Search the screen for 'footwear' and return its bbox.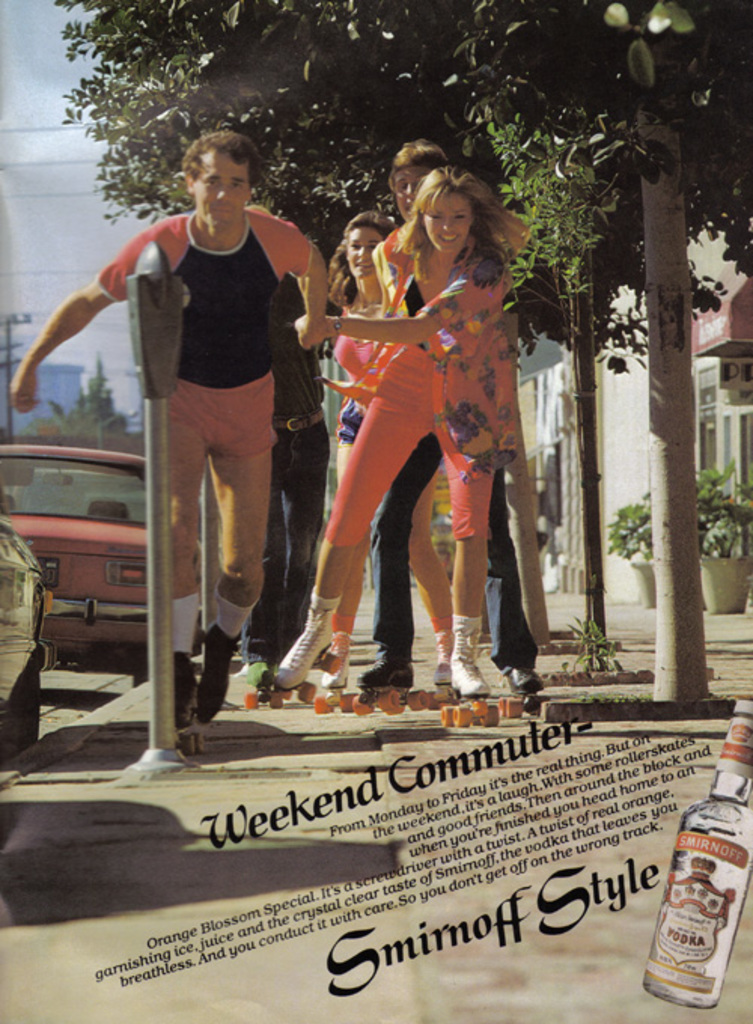
Found: left=194, top=626, right=241, bottom=726.
